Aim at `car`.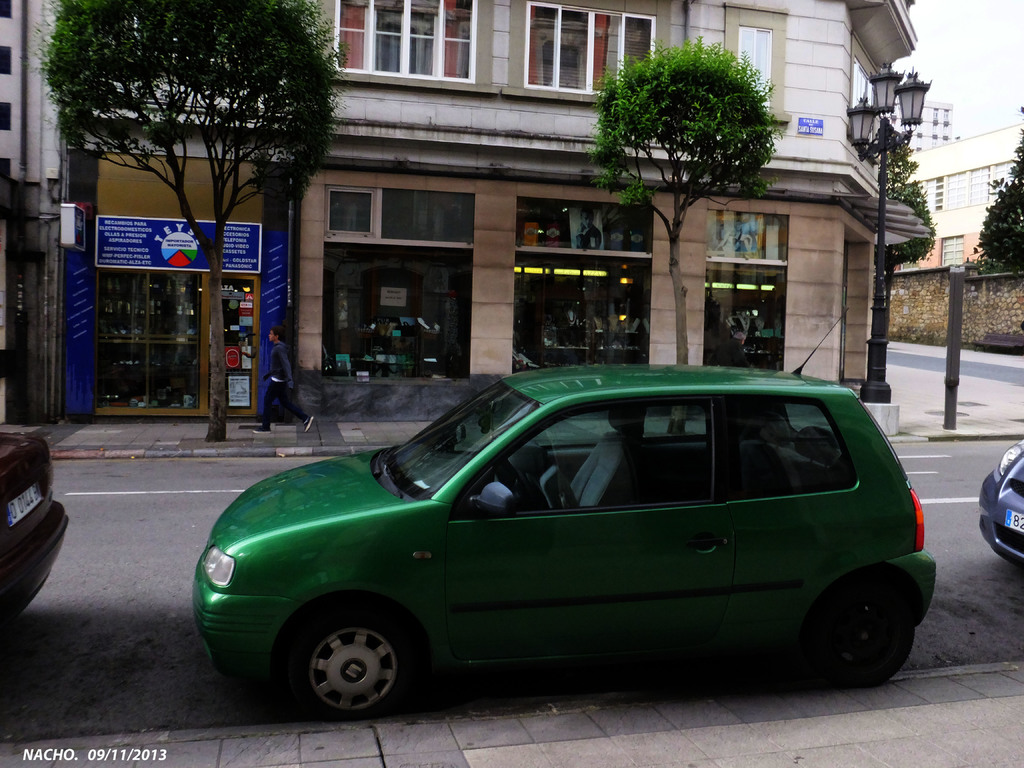
Aimed at pyautogui.locateOnScreen(977, 434, 1023, 563).
